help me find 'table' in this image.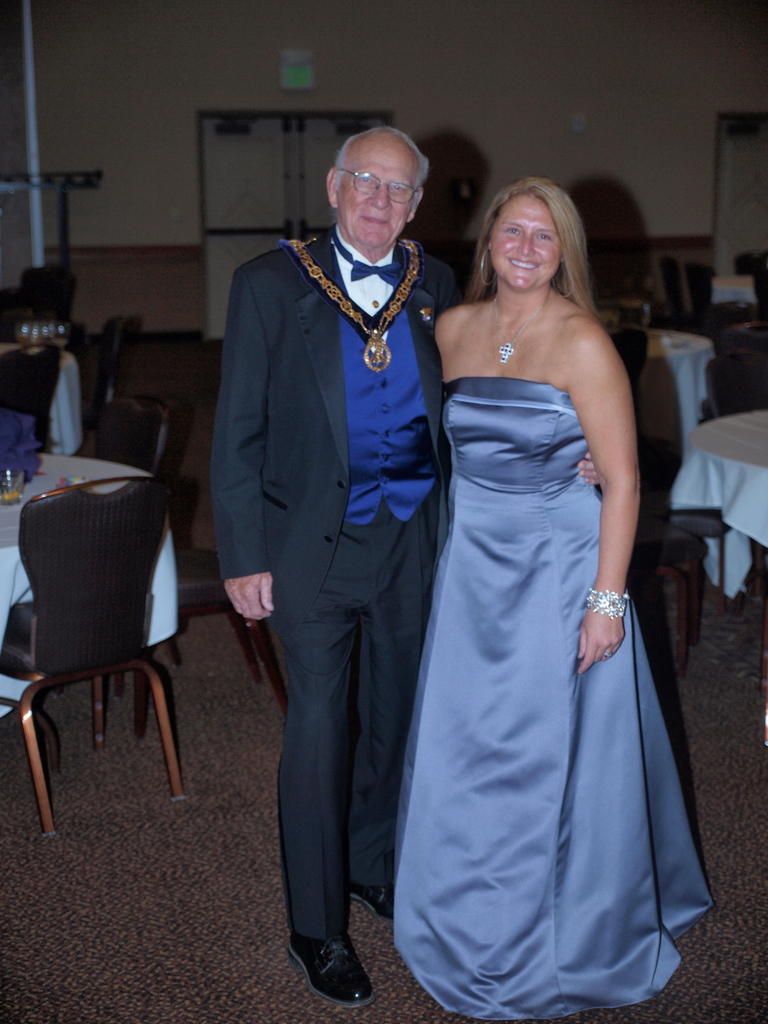
Found it: select_region(0, 451, 180, 749).
